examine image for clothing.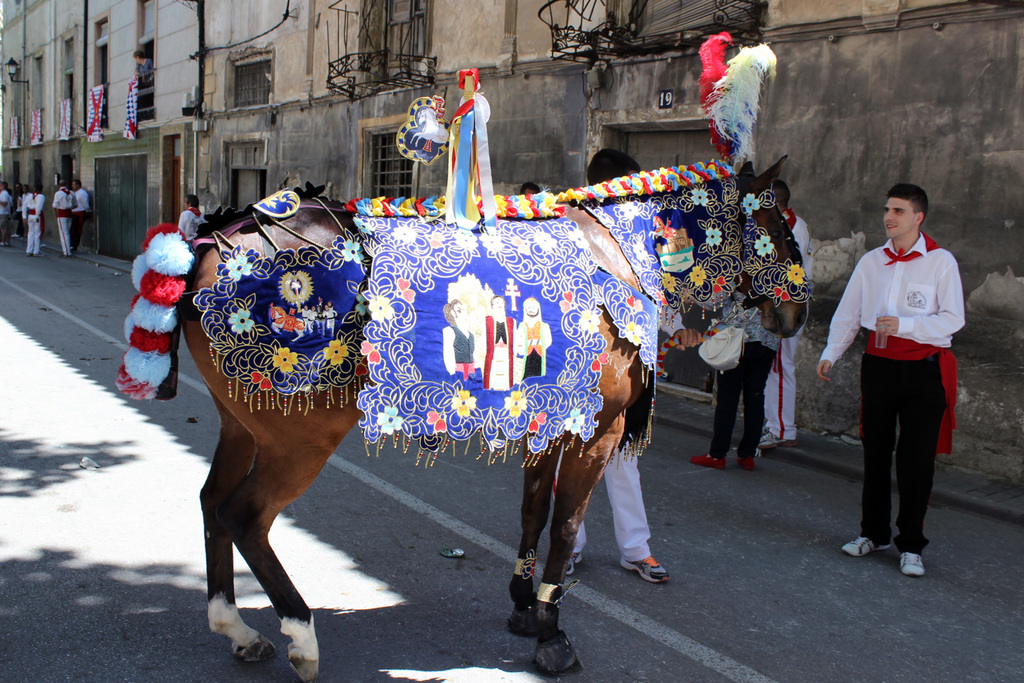
Examination result: 693,236,810,464.
